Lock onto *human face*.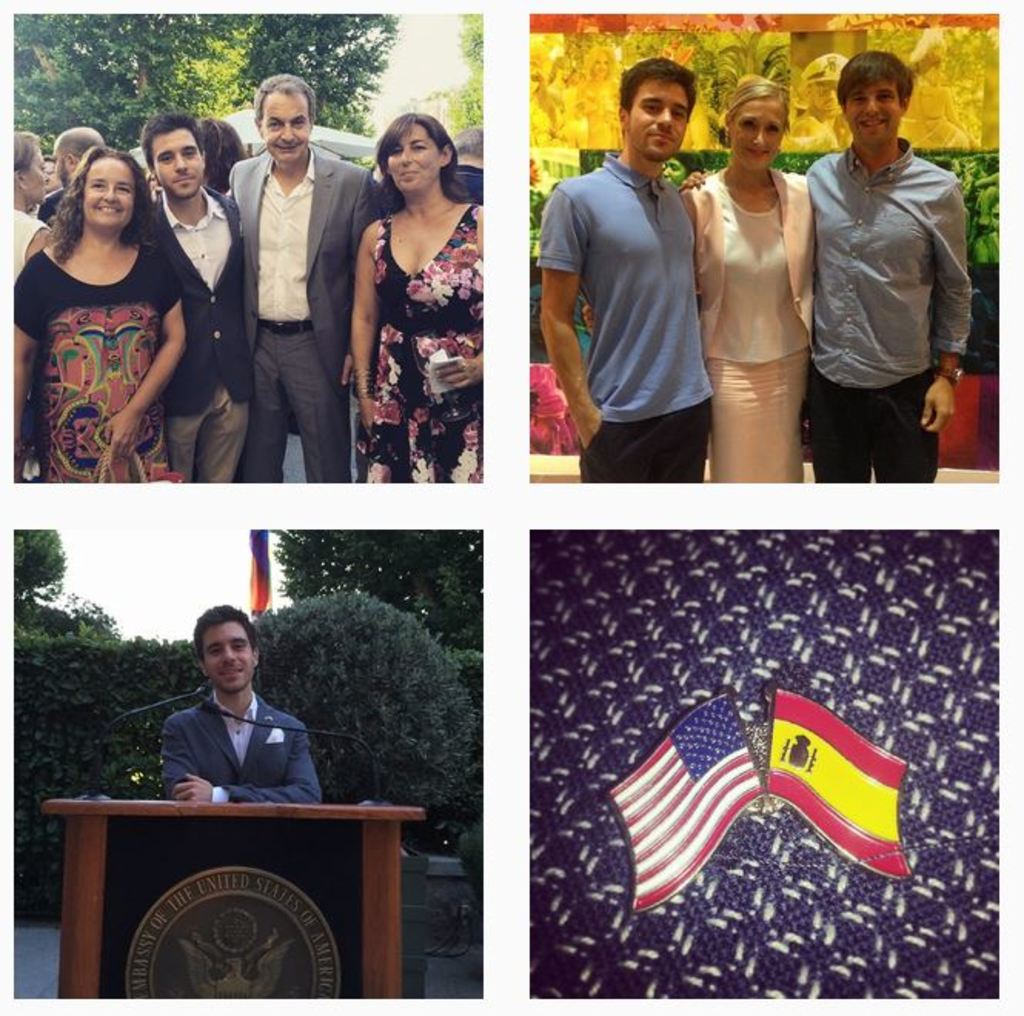
Locked: Rect(730, 92, 779, 172).
